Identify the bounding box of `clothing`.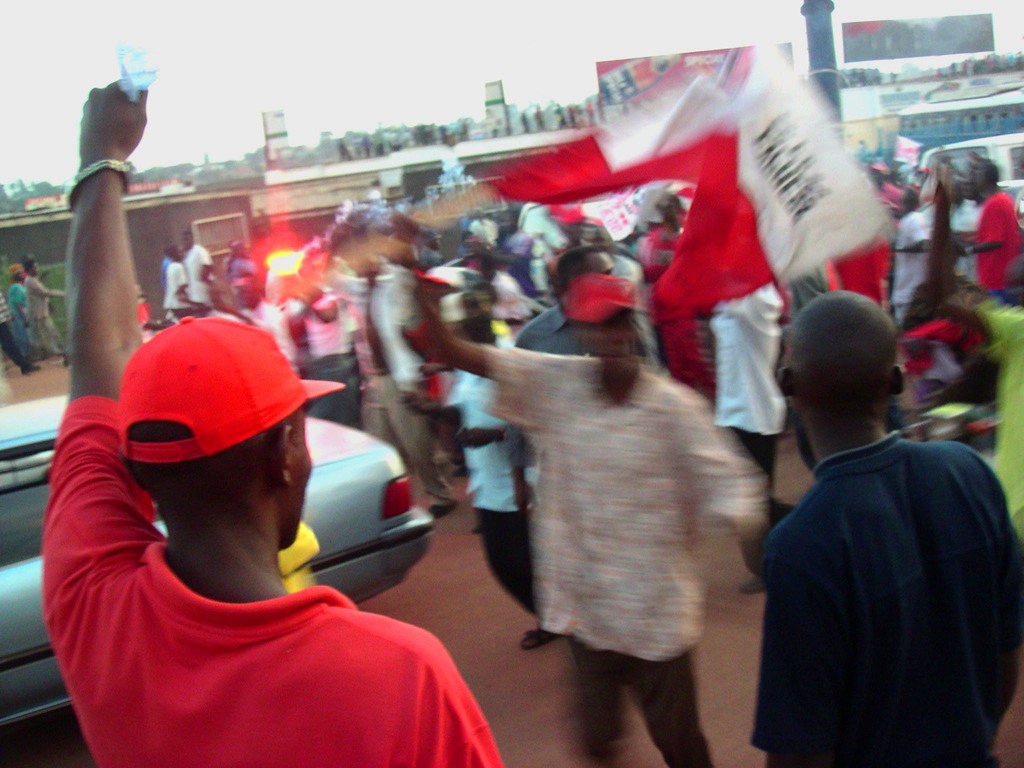
(x1=708, y1=276, x2=796, y2=593).
